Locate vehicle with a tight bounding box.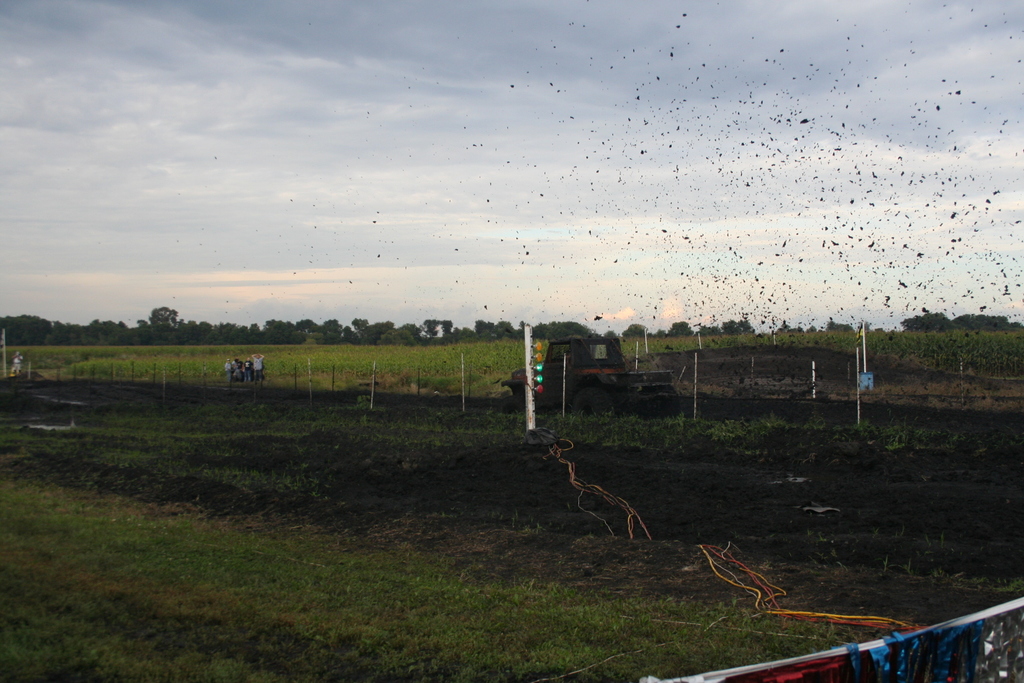
crop(223, 355, 266, 388).
